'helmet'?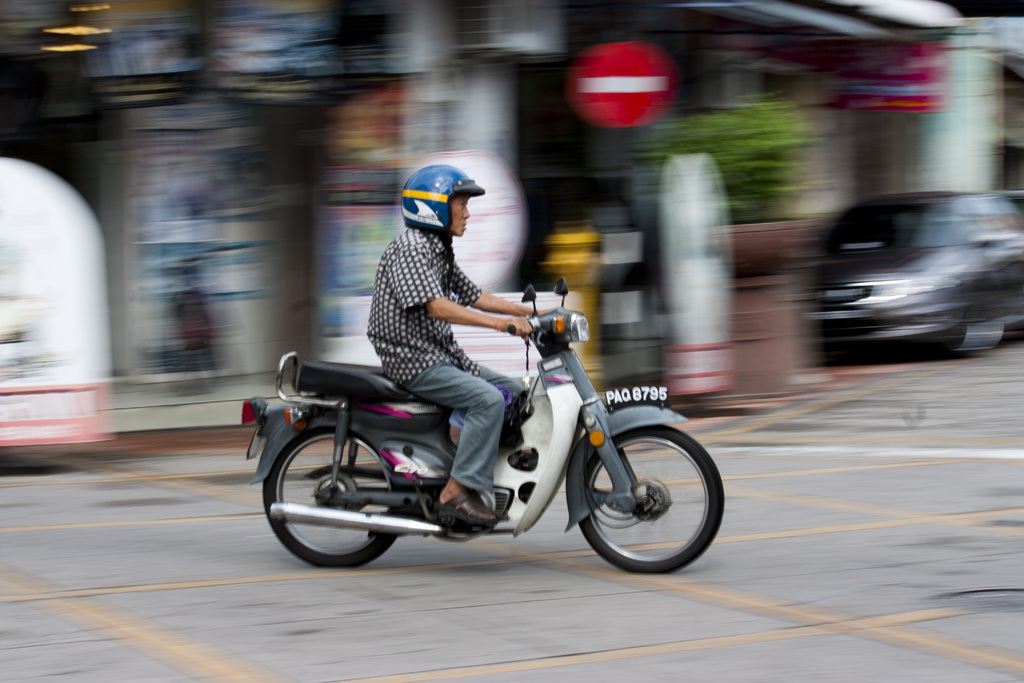
399, 160, 484, 274
